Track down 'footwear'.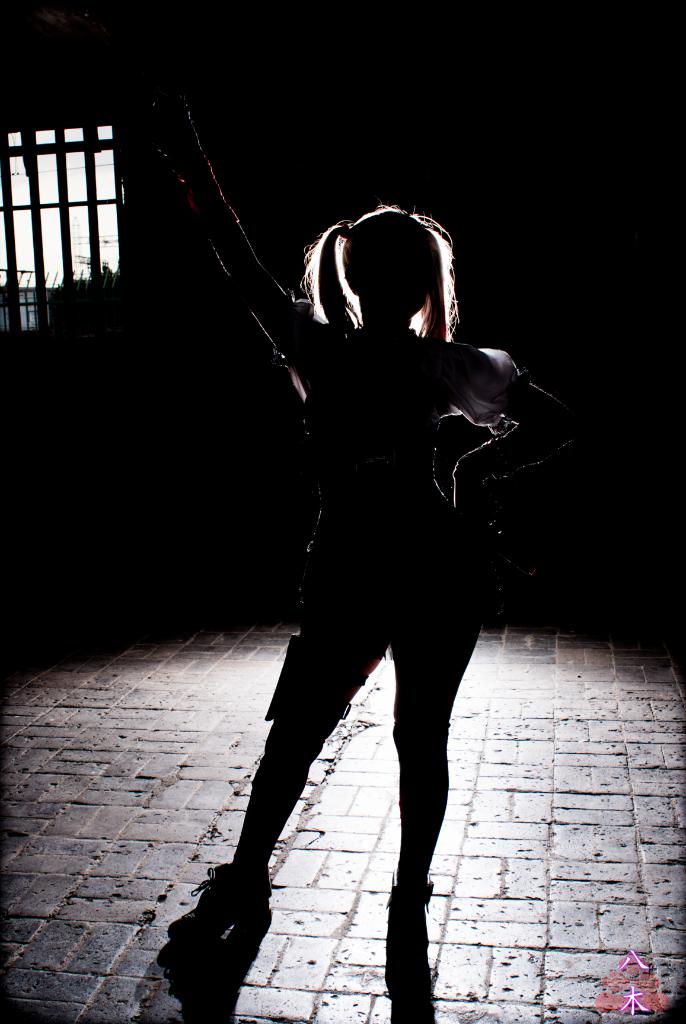
Tracked to bbox(167, 861, 281, 948).
